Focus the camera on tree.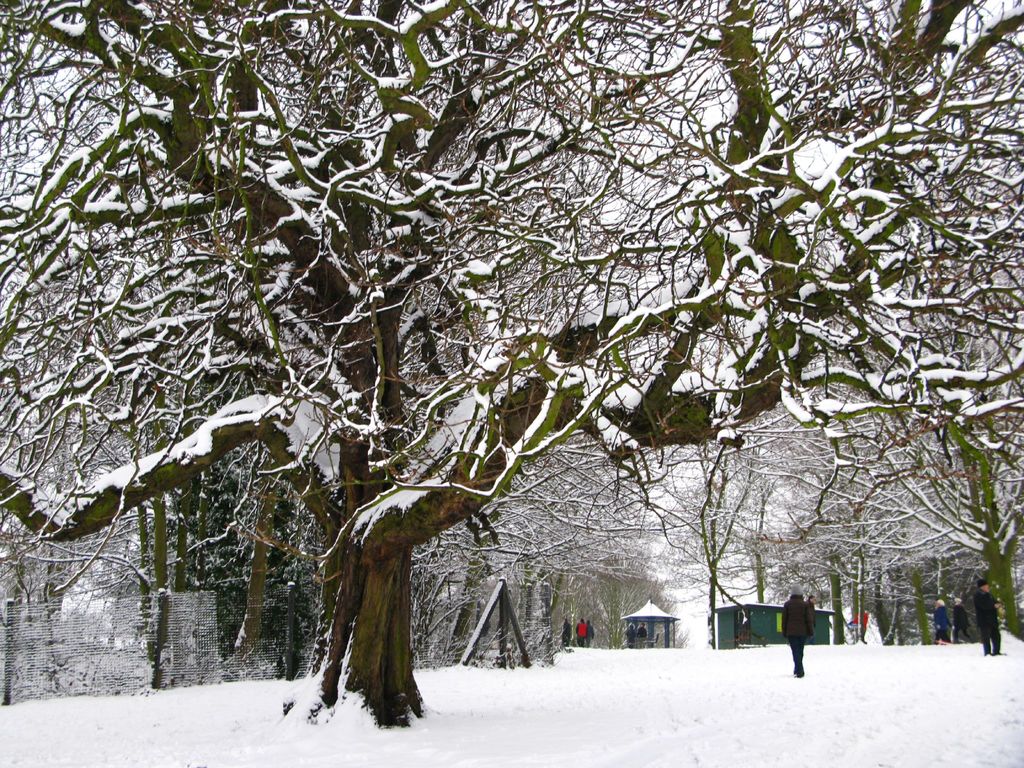
Focus region: {"x1": 750, "y1": 490, "x2": 864, "y2": 636}.
